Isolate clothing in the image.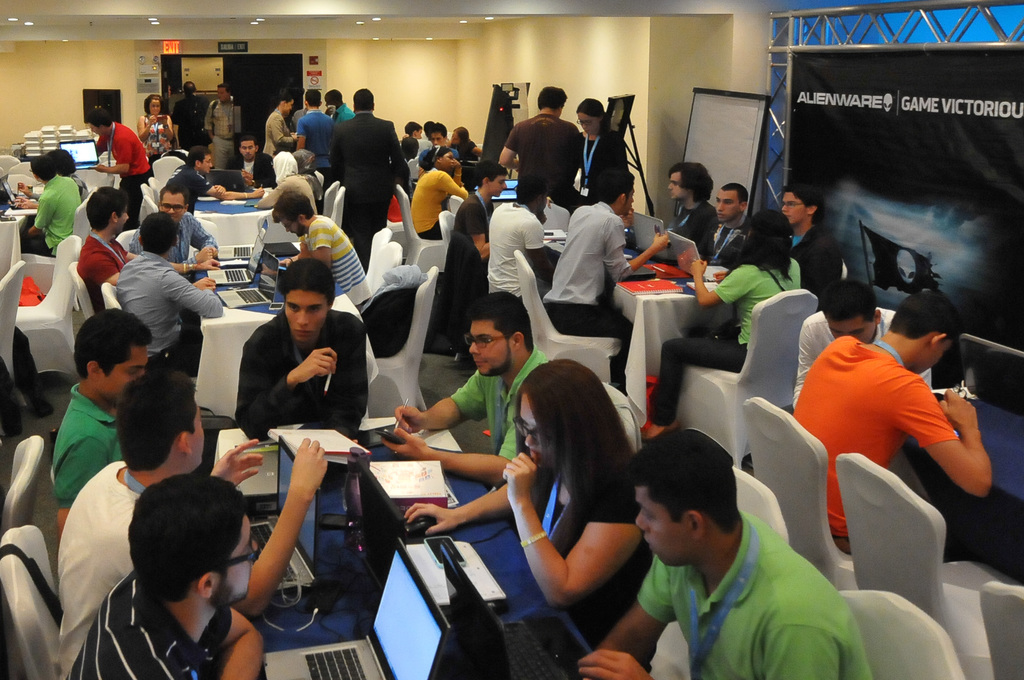
Isolated region: box(454, 344, 552, 476).
